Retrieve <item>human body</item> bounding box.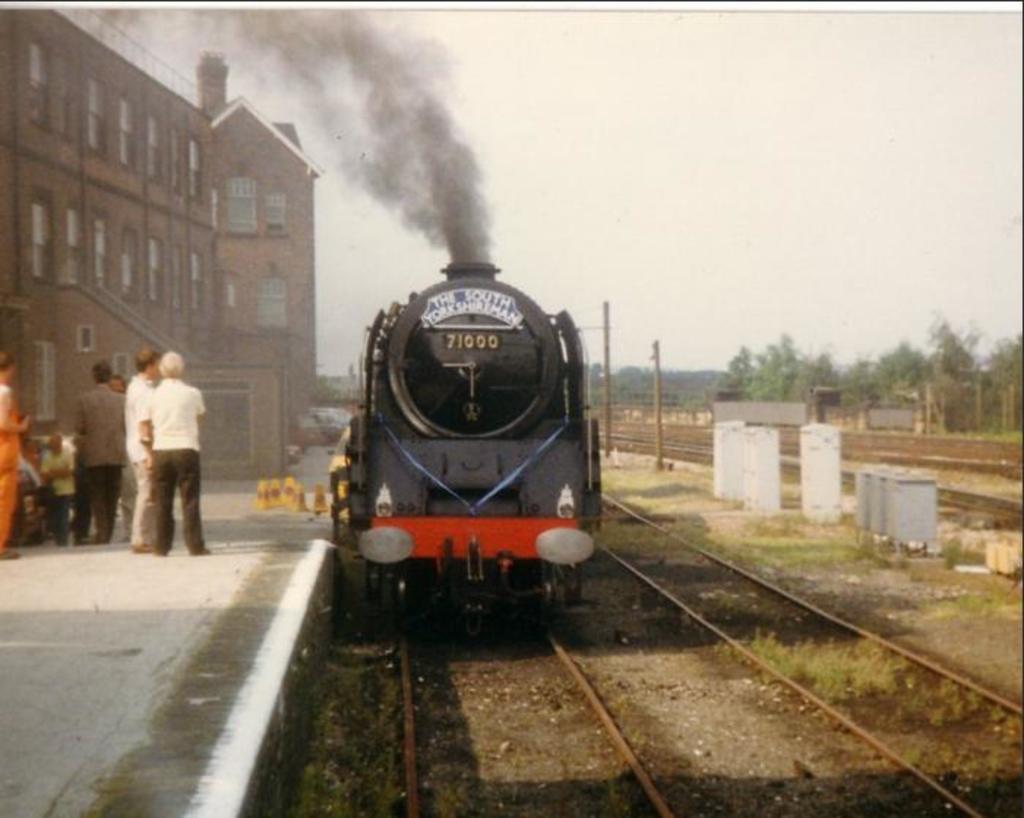
Bounding box: bbox(0, 360, 34, 546).
